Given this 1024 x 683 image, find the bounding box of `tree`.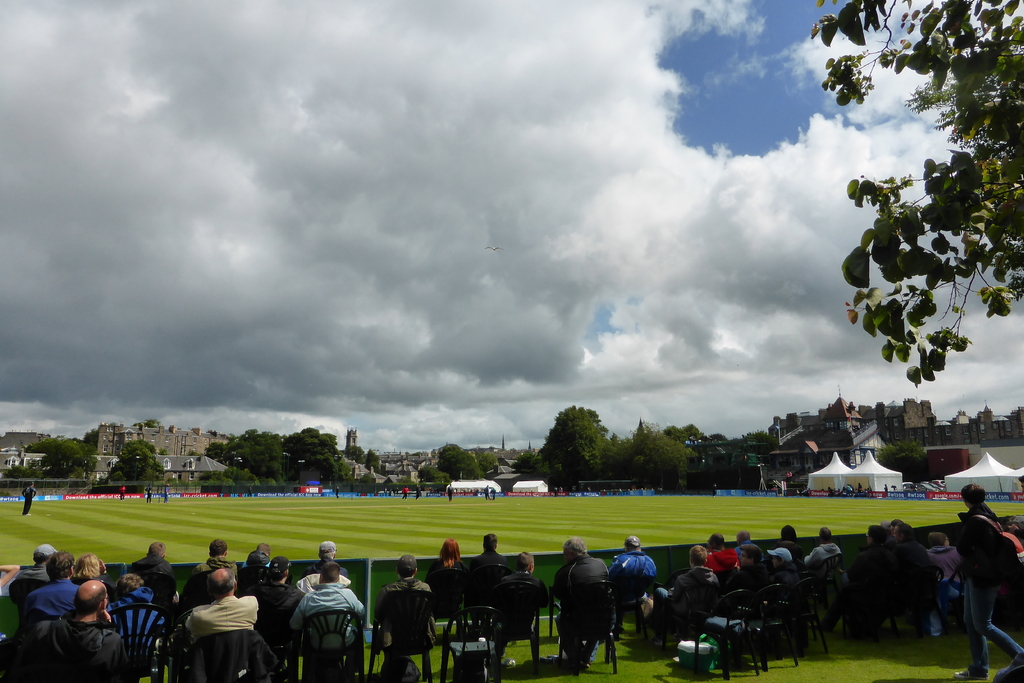
bbox=(611, 418, 695, 498).
